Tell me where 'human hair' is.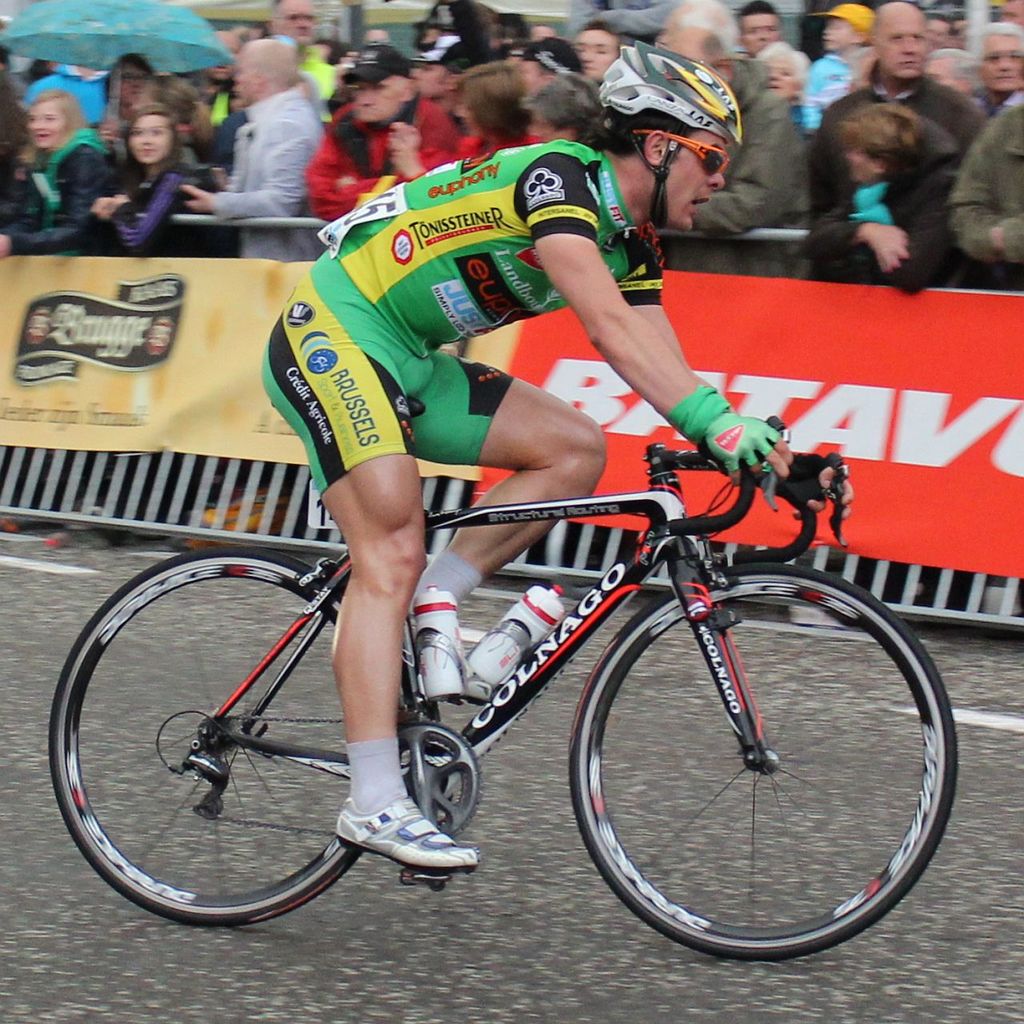
'human hair' is at detection(0, 74, 27, 155).
